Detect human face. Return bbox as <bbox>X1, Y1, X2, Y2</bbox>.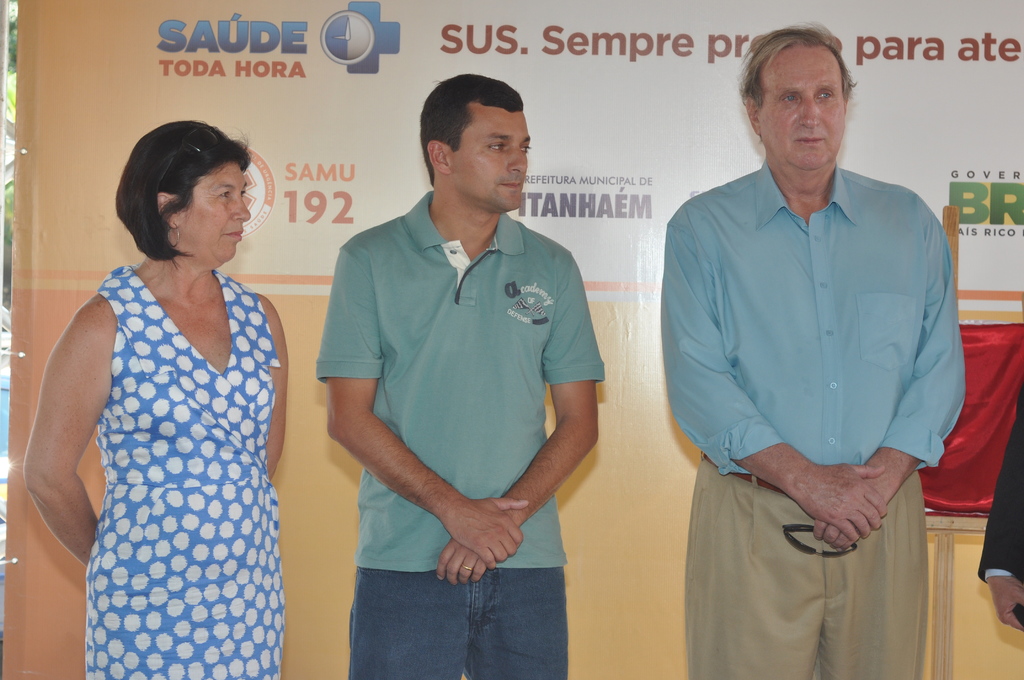
<bbox>180, 155, 250, 263</bbox>.
